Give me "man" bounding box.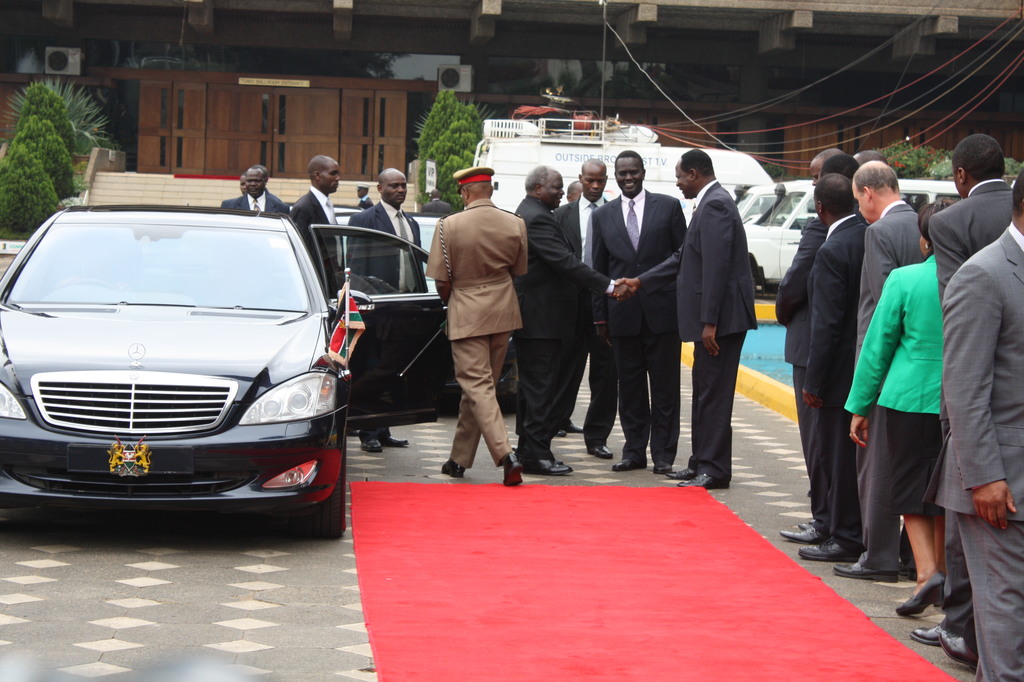
l=934, t=166, r=1023, b=681.
